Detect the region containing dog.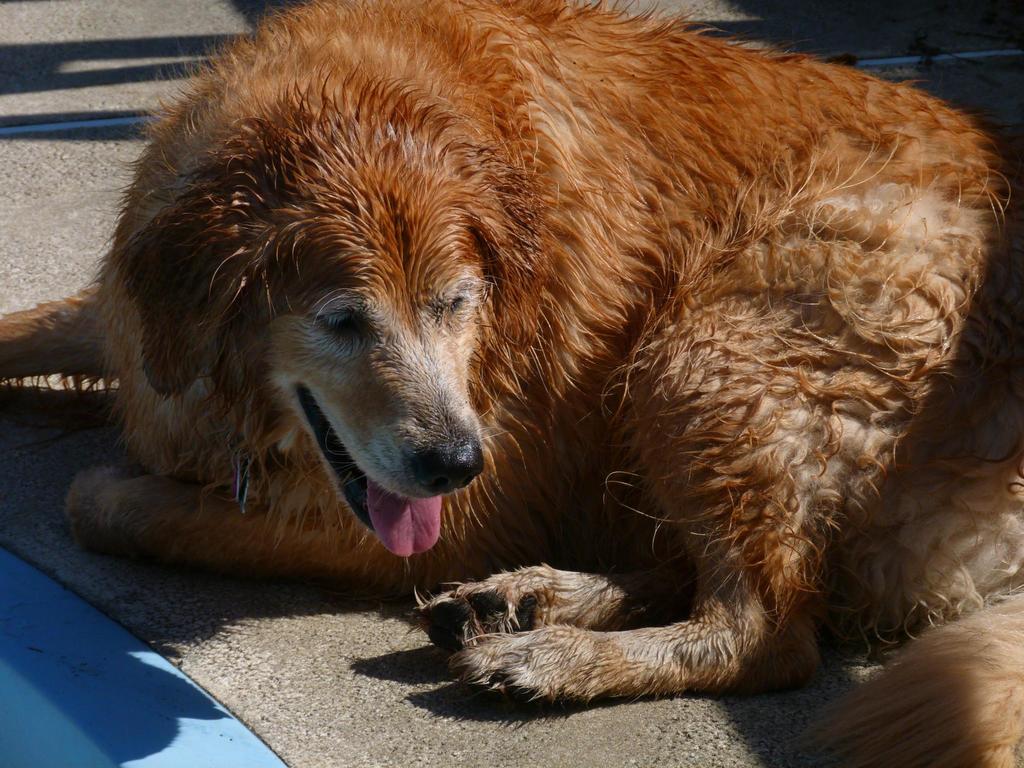
0:0:1023:767.
